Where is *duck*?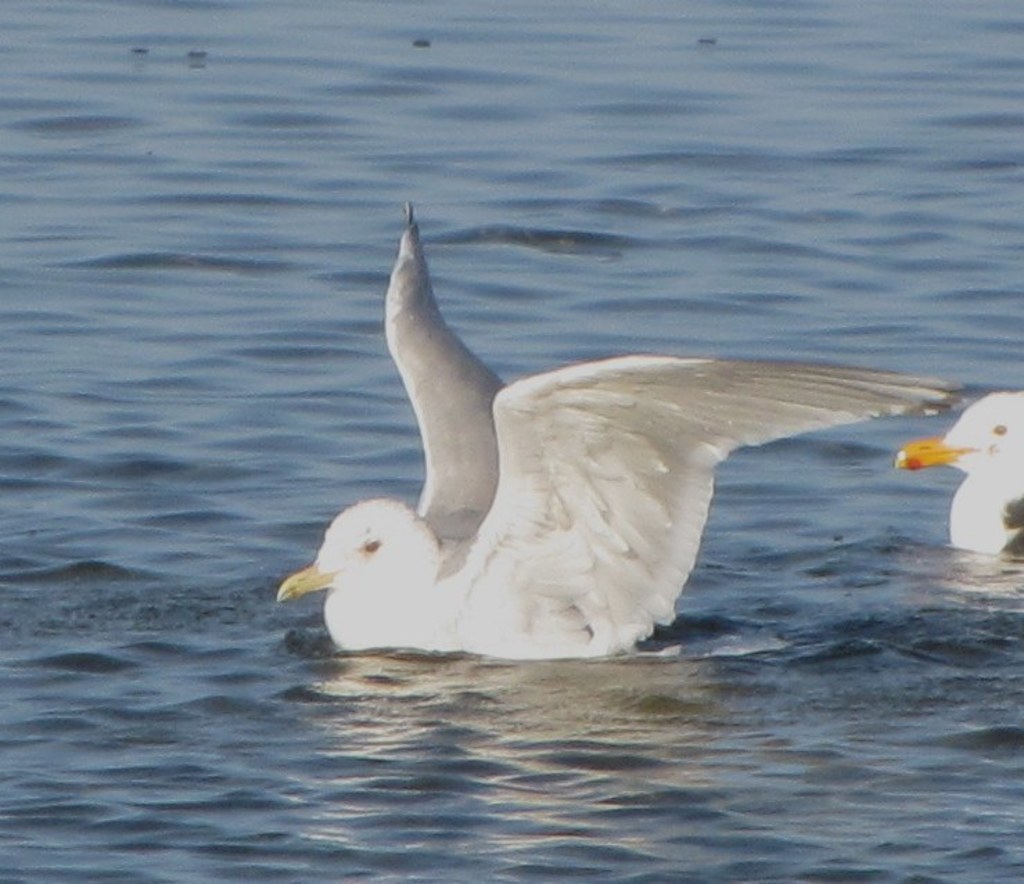
(x1=891, y1=392, x2=1023, y2=574).
